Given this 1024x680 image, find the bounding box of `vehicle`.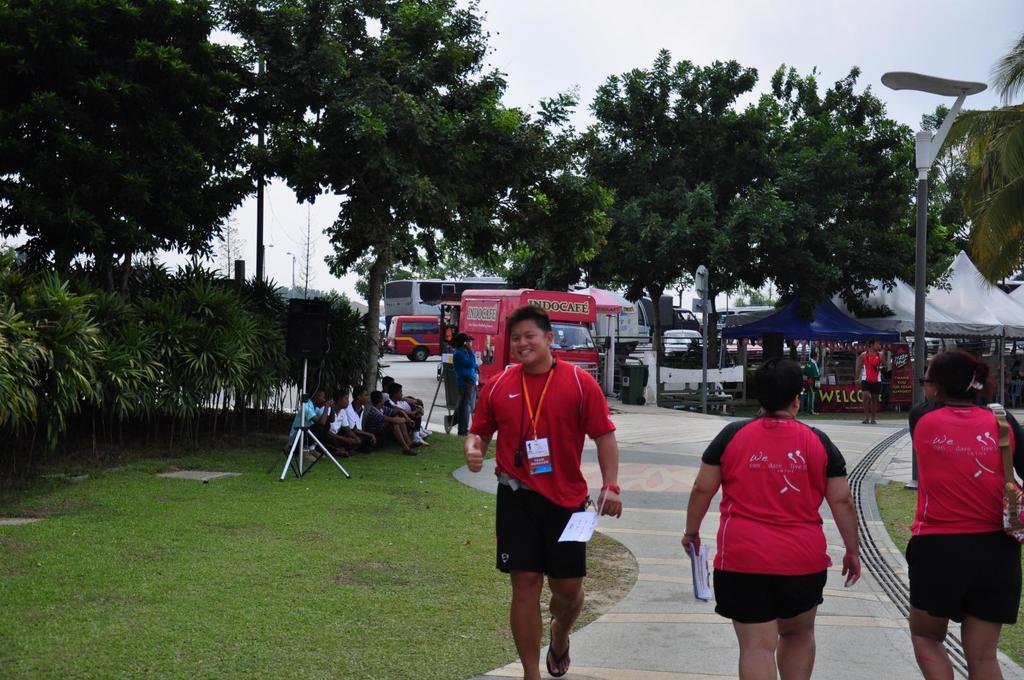
left=380, top=304, right=460, bottom=371.
